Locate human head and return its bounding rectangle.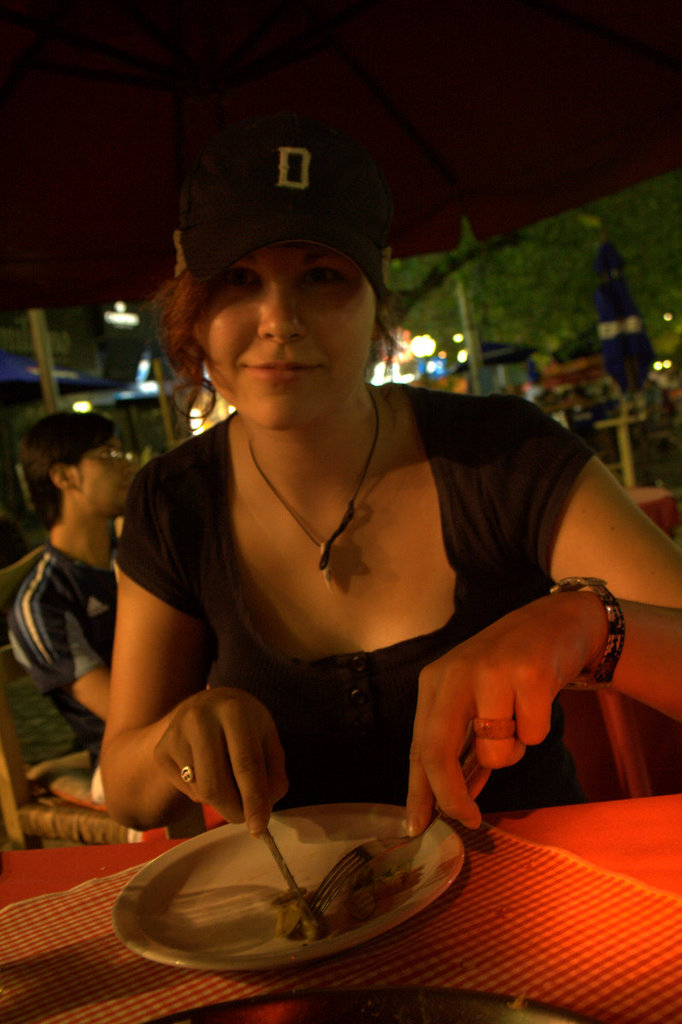
(x1=16, y1=410, x2=138, y2=522).
